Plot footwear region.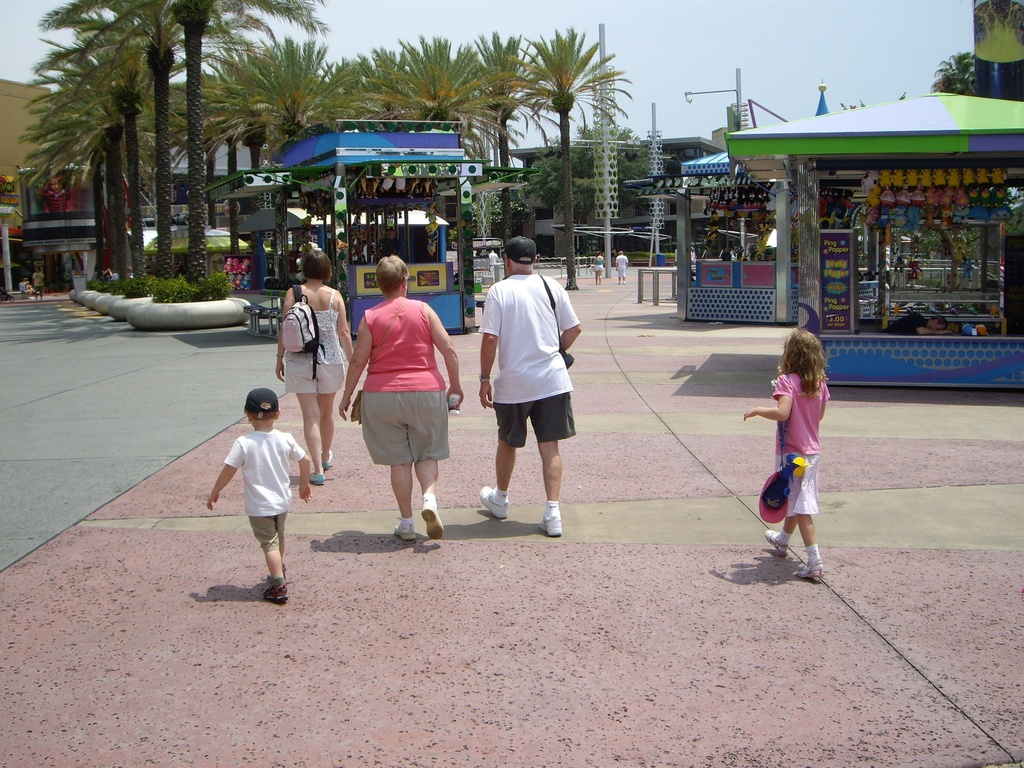
Plotted at (left=623, top=280, right=625, bottom=284).
